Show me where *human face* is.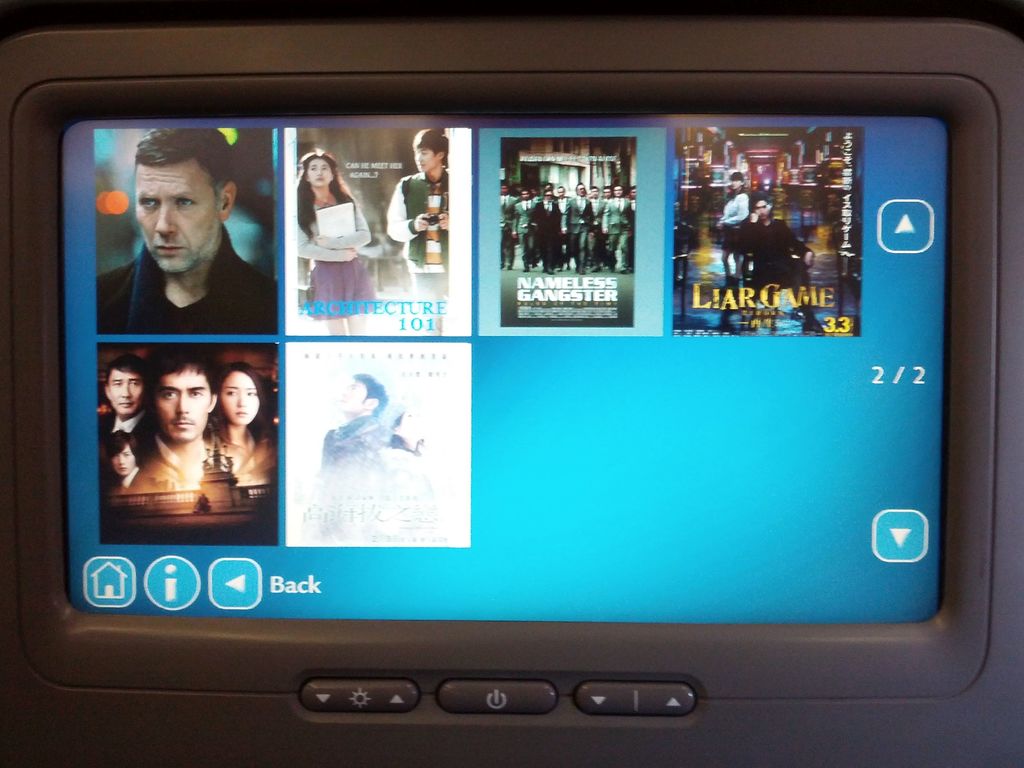
*human face* is at box=[109, 365, 143, 413].
